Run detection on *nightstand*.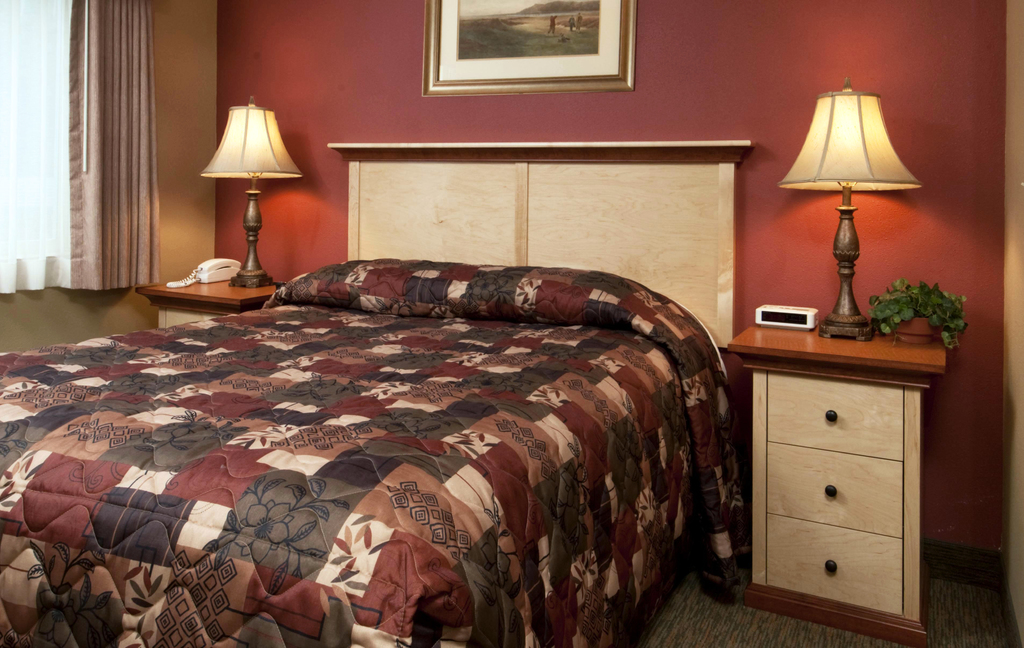
Result: <box>128,265,273,321</box>.
